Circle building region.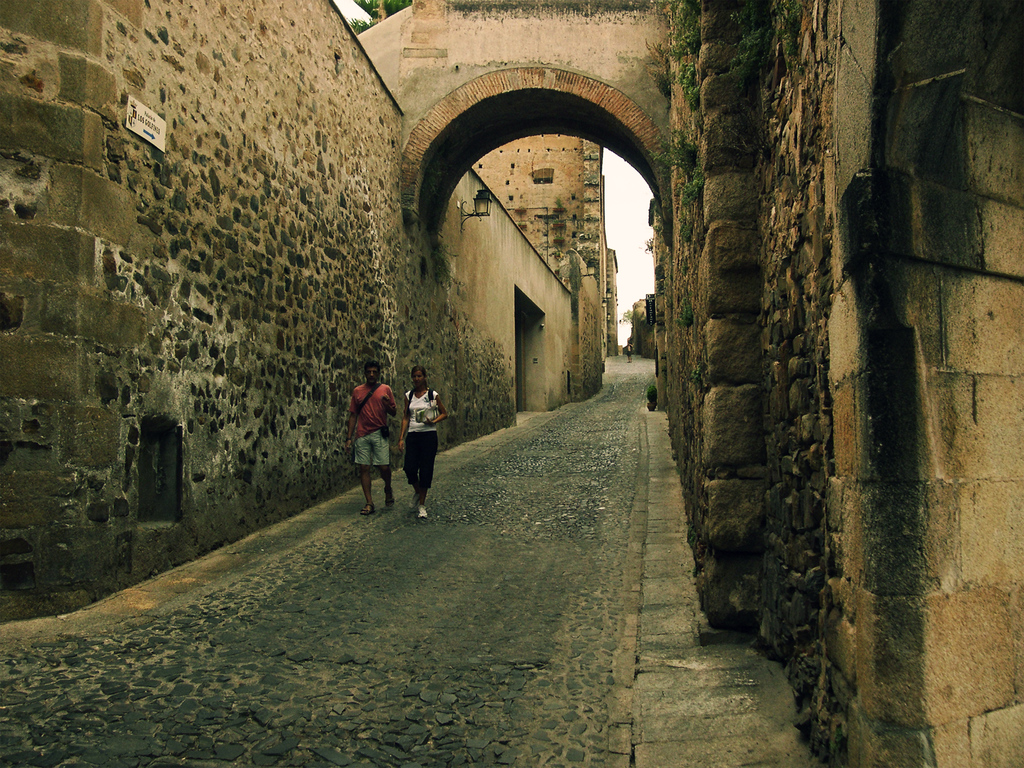
Region: box(630, 294, 655, 355).
